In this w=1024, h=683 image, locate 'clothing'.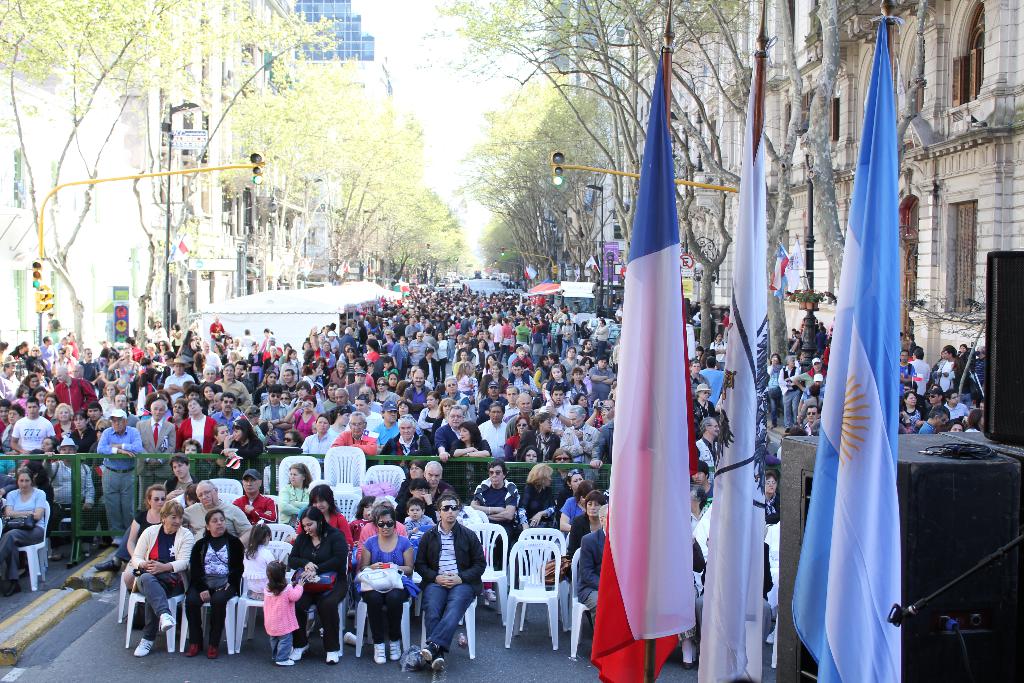
Bounding box: {"x1": 12, "y1": 412, "x2": 55, "y2": 459}.
